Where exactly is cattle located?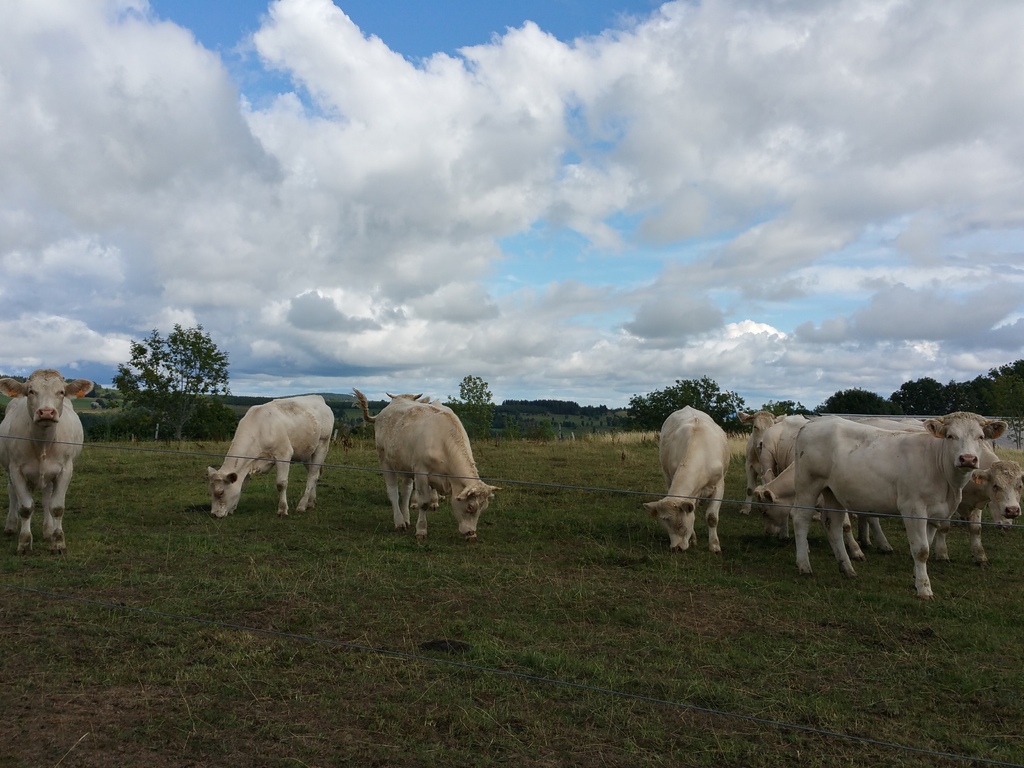
Its bounding box is crop(755, 471, 893, 564).
